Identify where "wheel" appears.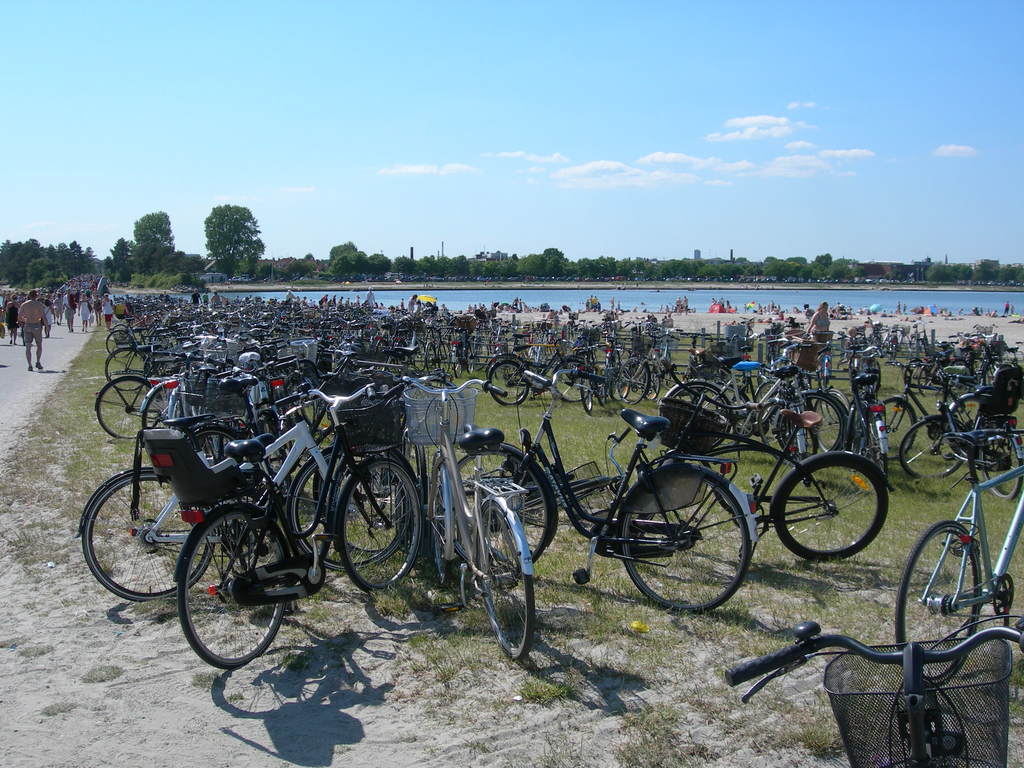
Appears at (772,399,851,462).
